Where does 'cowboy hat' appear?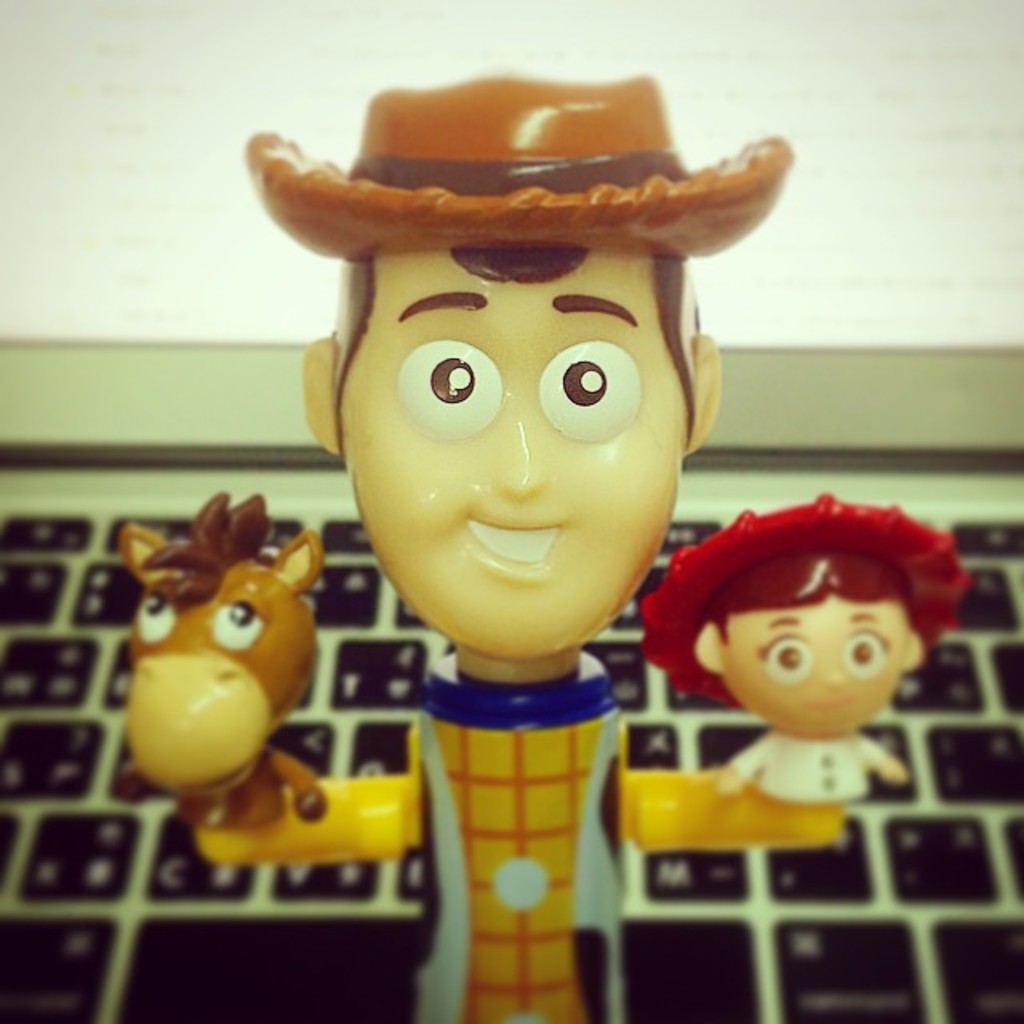
Appears at [x1=237, y1=74, x2=810, y2=291].
